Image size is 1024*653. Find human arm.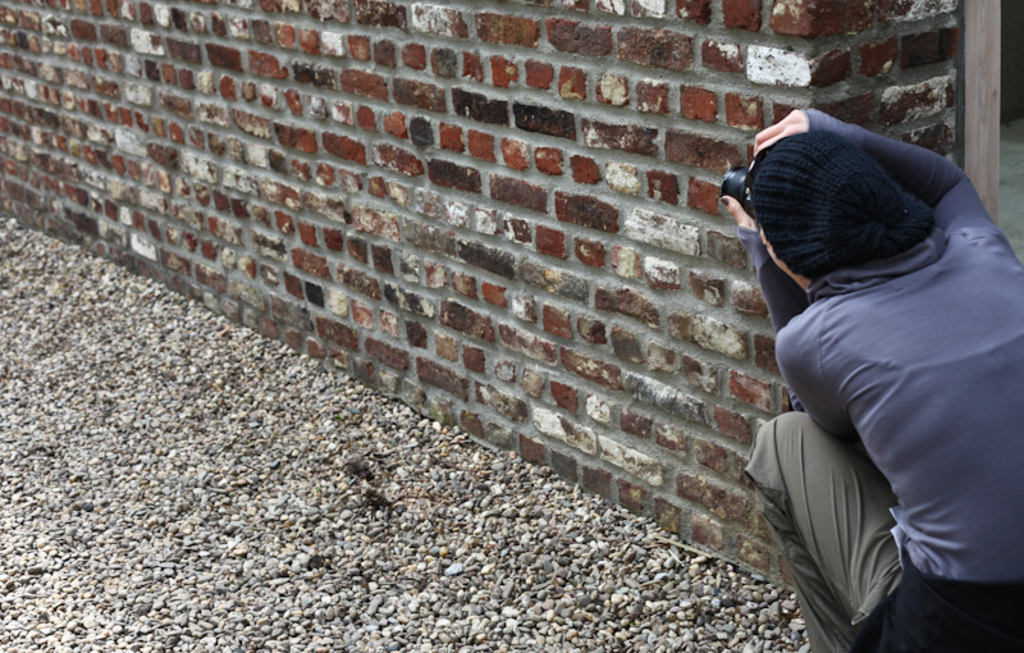
bbox=[718, 192, 855, 447].
